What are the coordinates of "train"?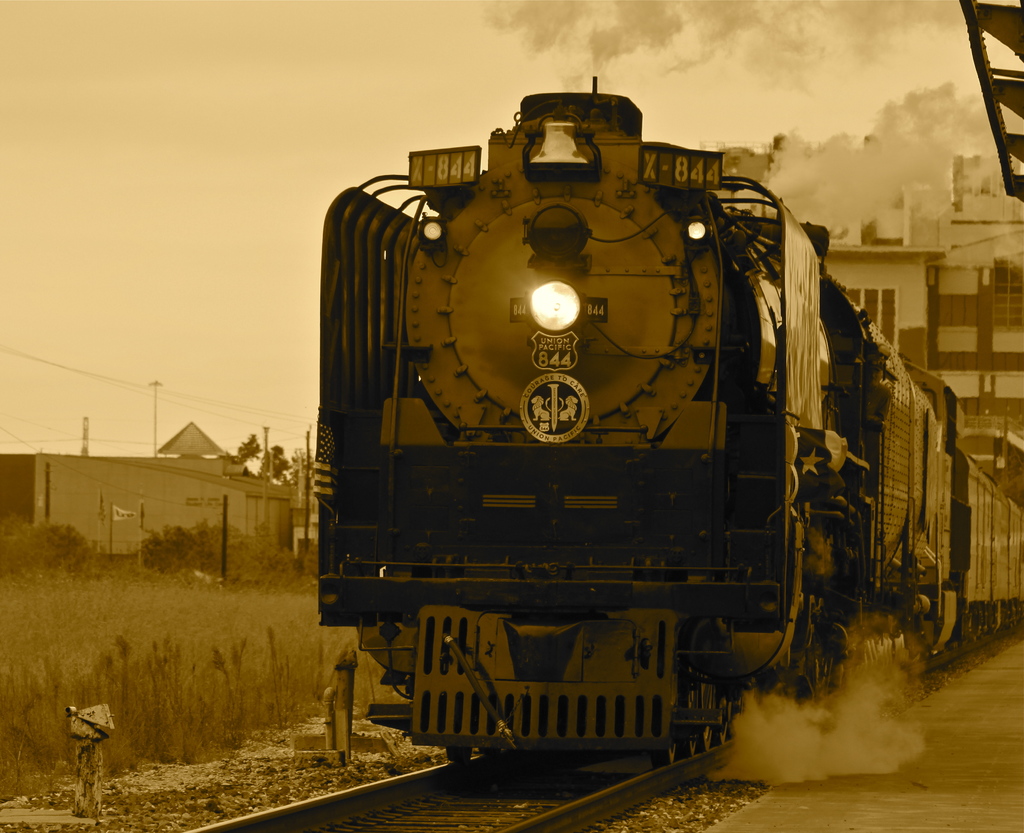
<region>317, 90, 1023, 773</region>.
